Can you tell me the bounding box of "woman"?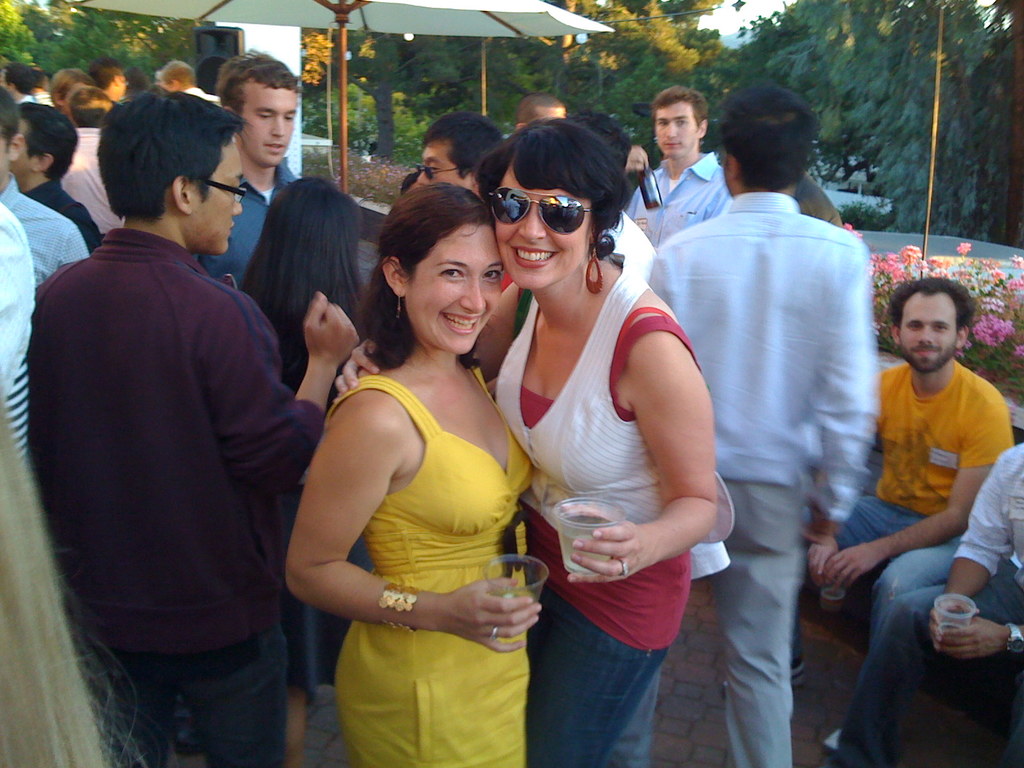
{"x1": 223, "y1": 176, "x2": 362, "y2": 420}.
